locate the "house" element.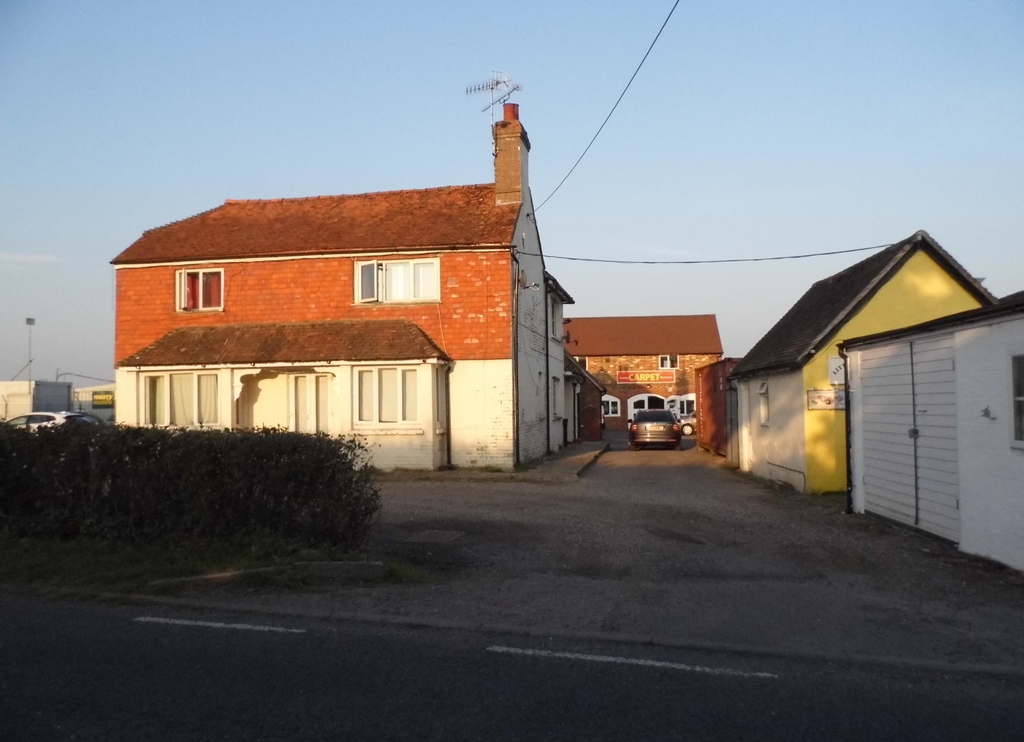
Element bbox: <bbox>715, 221, 1002, 505</bbox>.
